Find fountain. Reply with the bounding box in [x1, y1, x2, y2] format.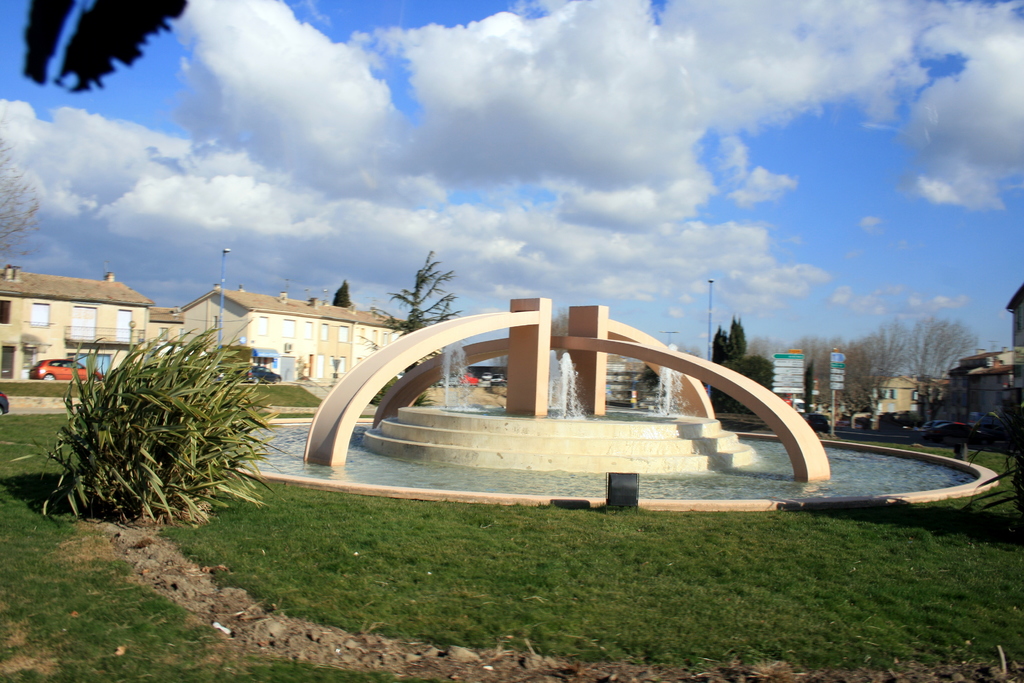
[135, 247, 999, 555].
